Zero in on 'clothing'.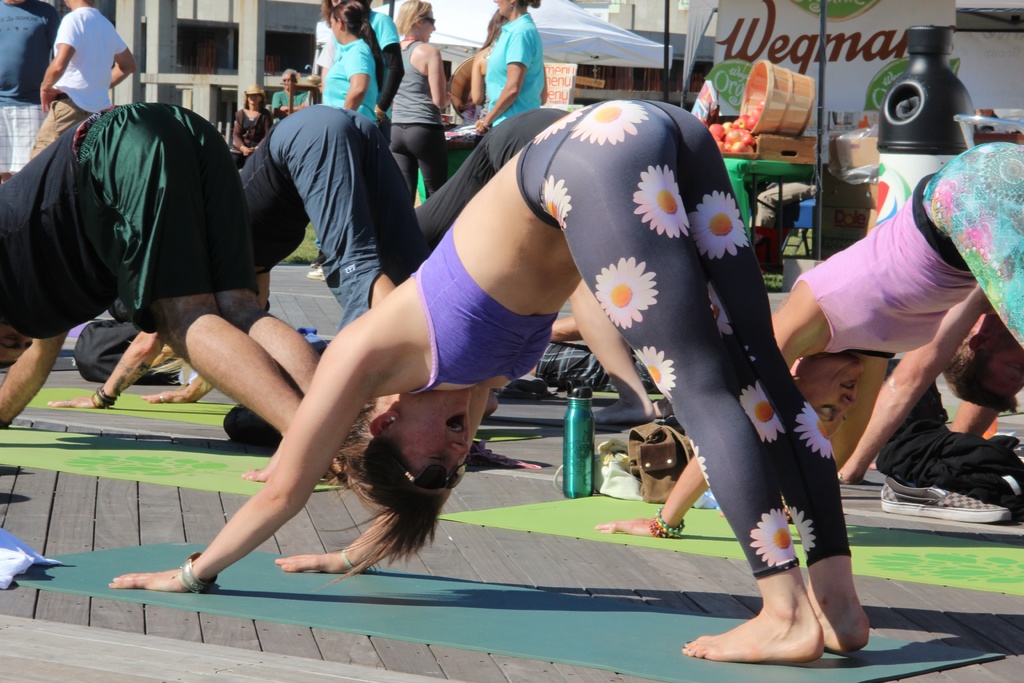
Zeroed in: <region>0, 97, 262, 338</region>.
